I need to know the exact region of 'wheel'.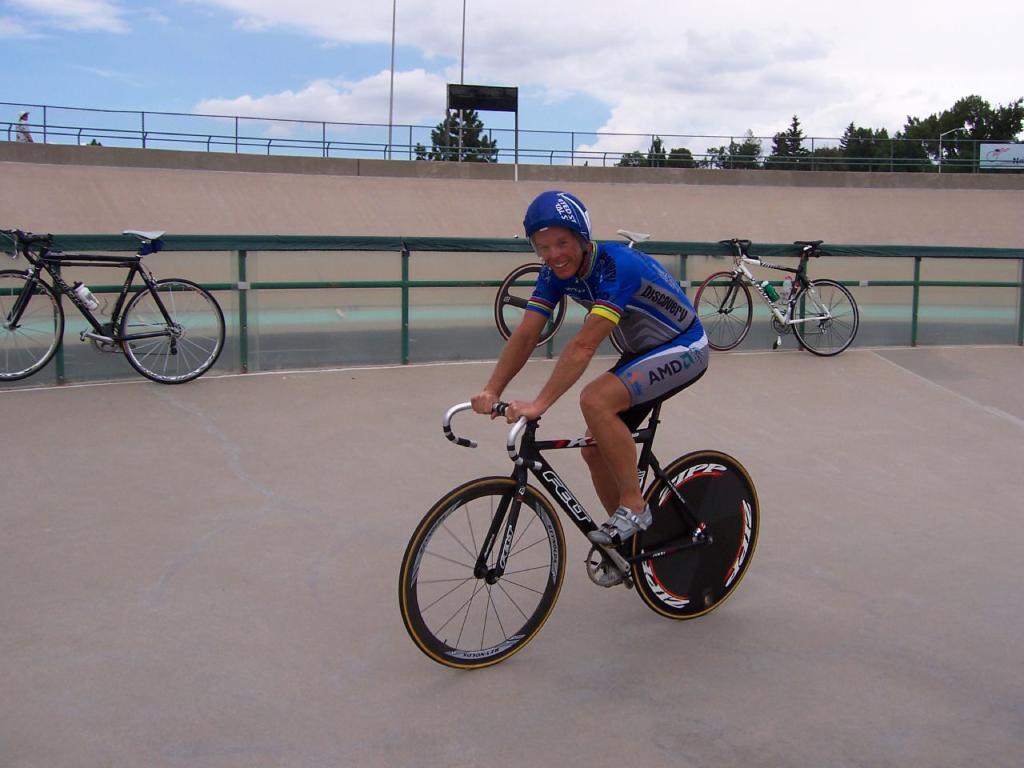
Region: 398,472,568,672.
